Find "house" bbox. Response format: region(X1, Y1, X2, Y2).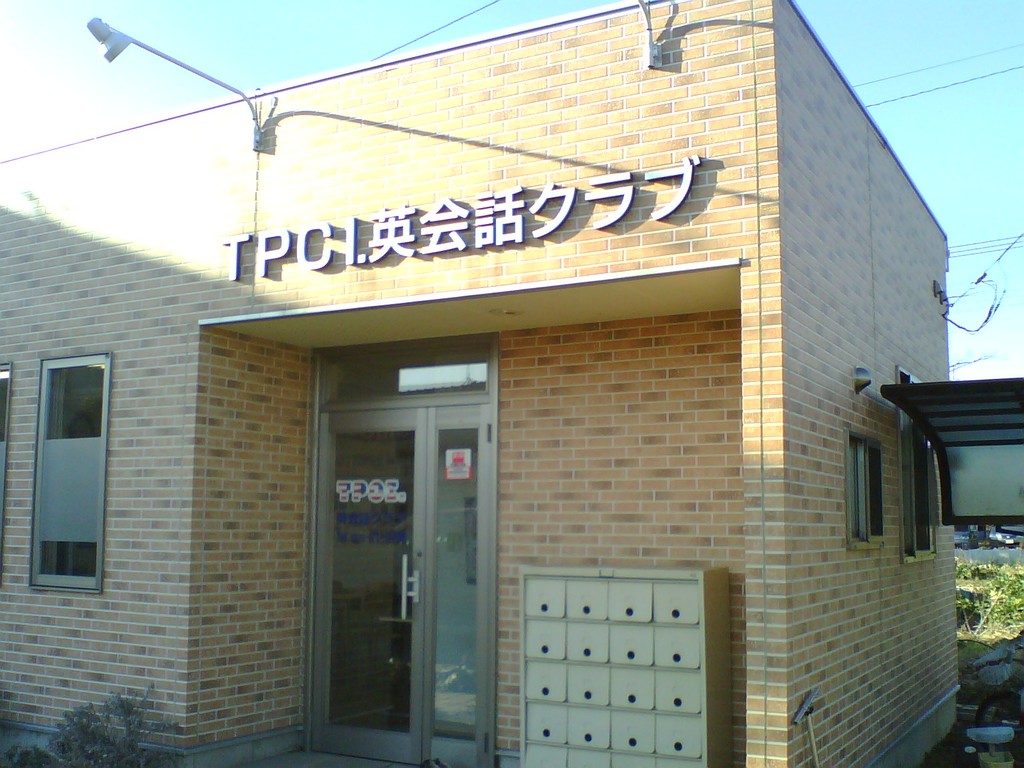
region(0, 0, 950, 767).
